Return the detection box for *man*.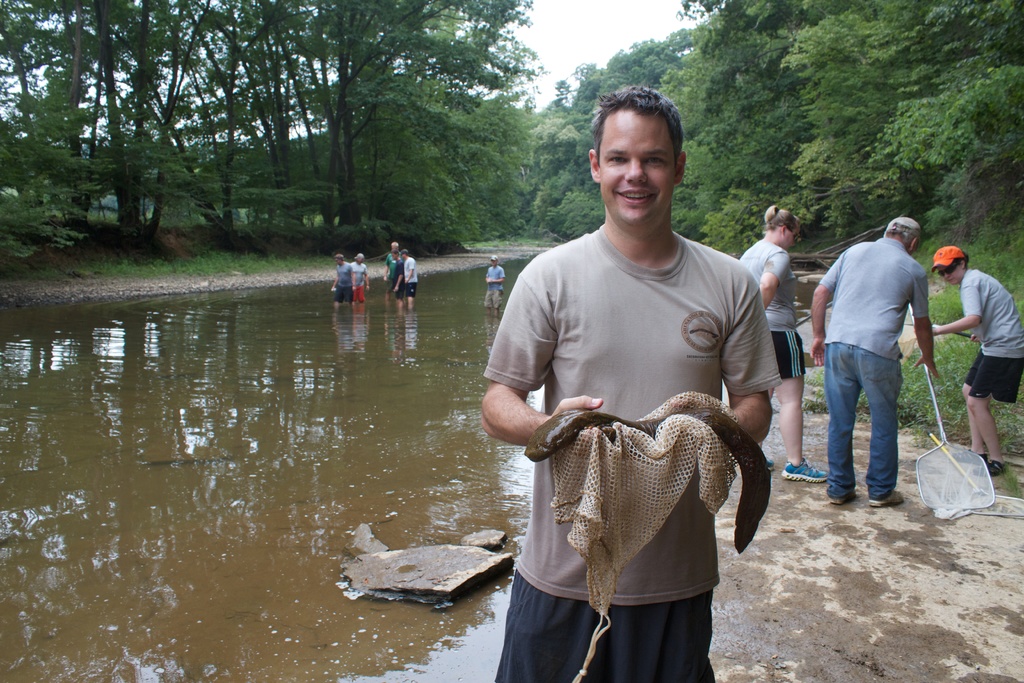
Rect(912, 247, 1023, 470).
